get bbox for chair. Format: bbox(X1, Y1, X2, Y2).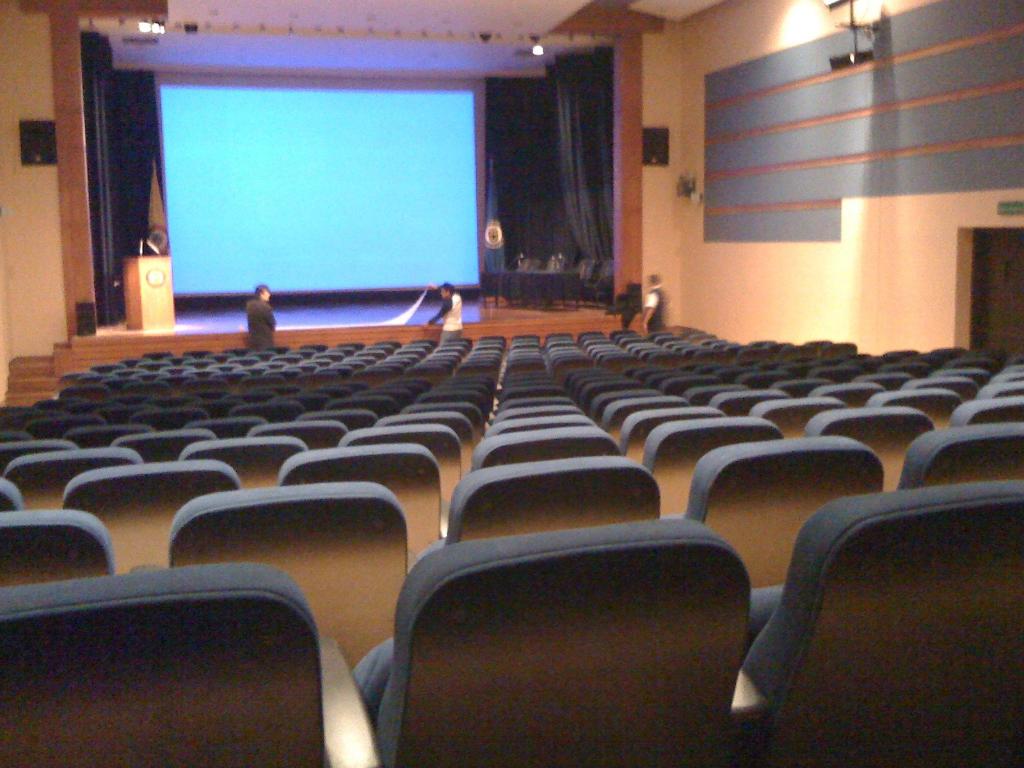
bbox(678, 439, 890, 640).
